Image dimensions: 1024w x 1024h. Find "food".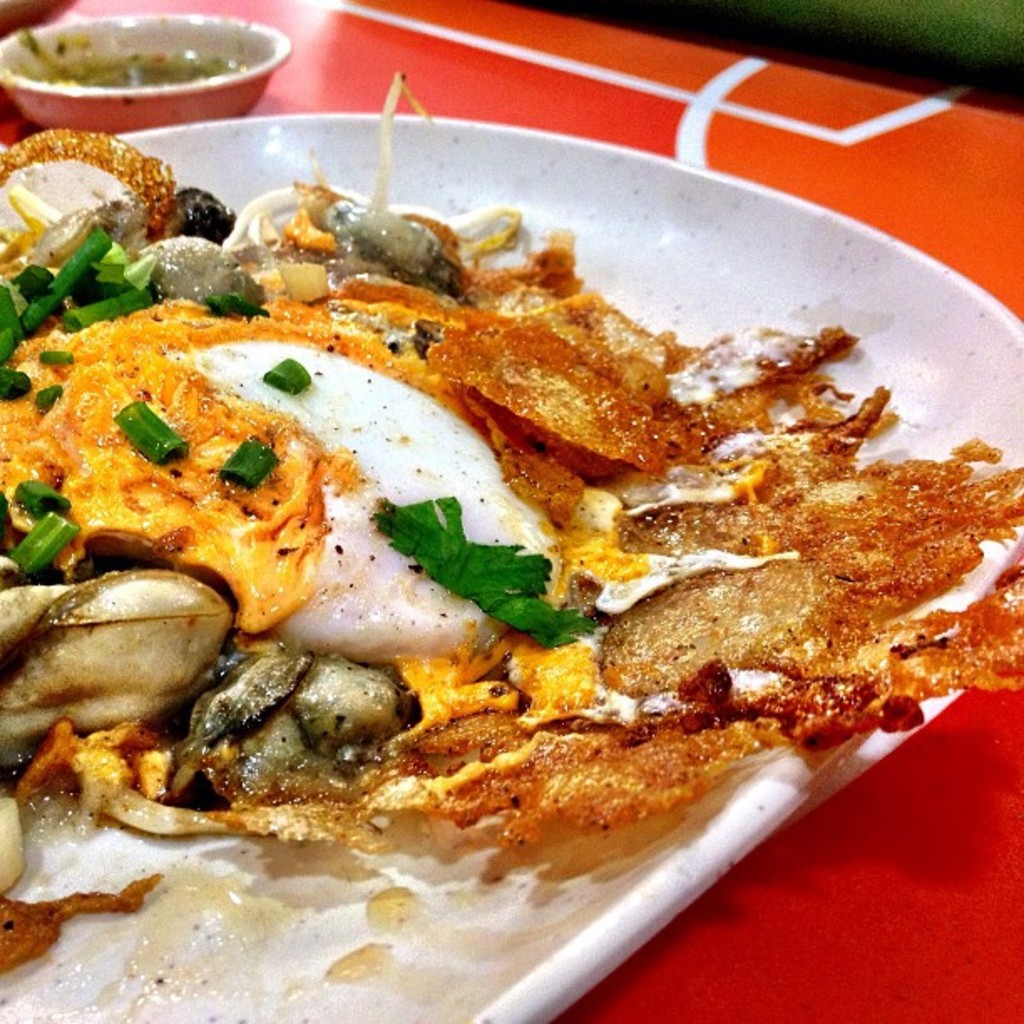
67, 124, 989, 944.
